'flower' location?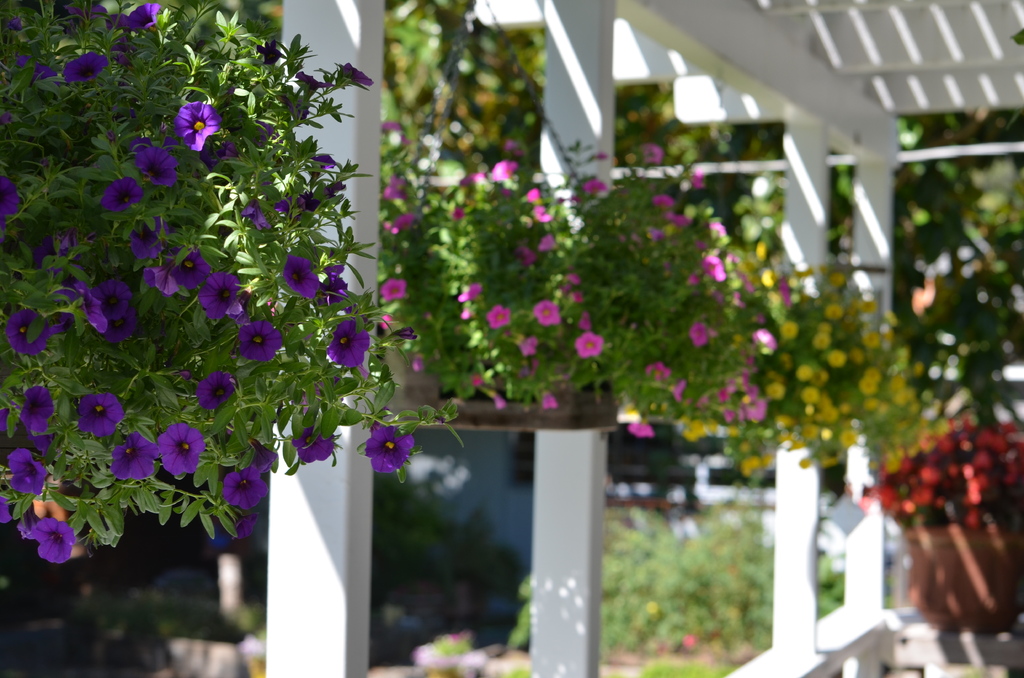
[left=412, top=355, right=427, bottom=369]
